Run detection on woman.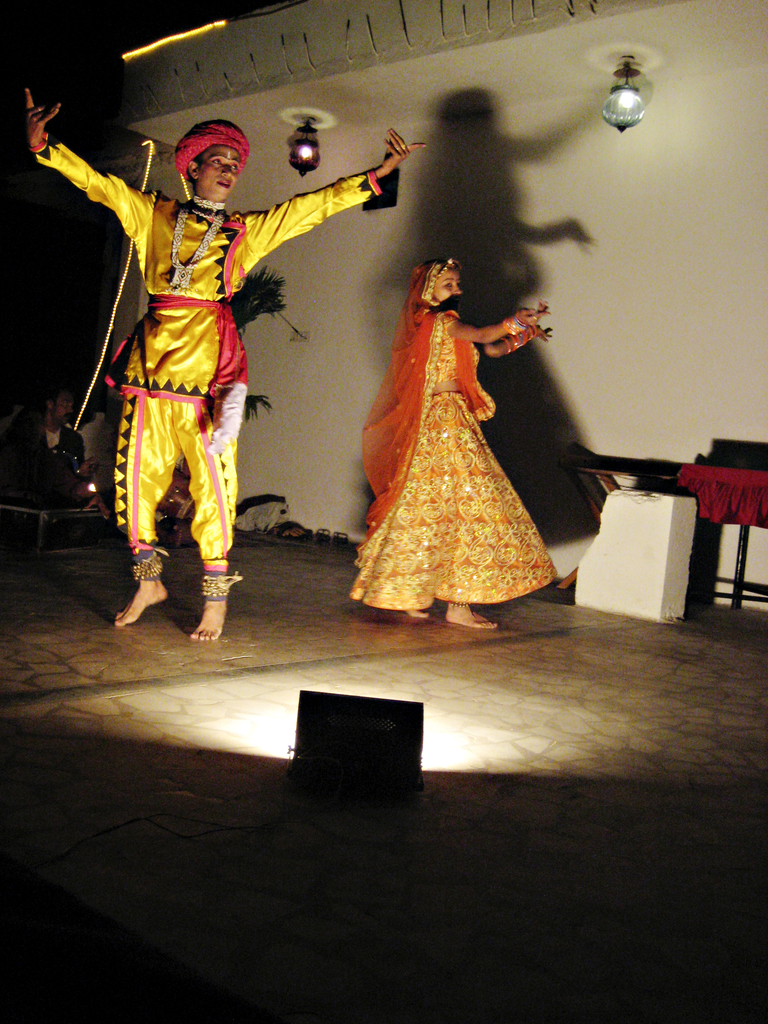
Result: (336, 170, 559, 598).
